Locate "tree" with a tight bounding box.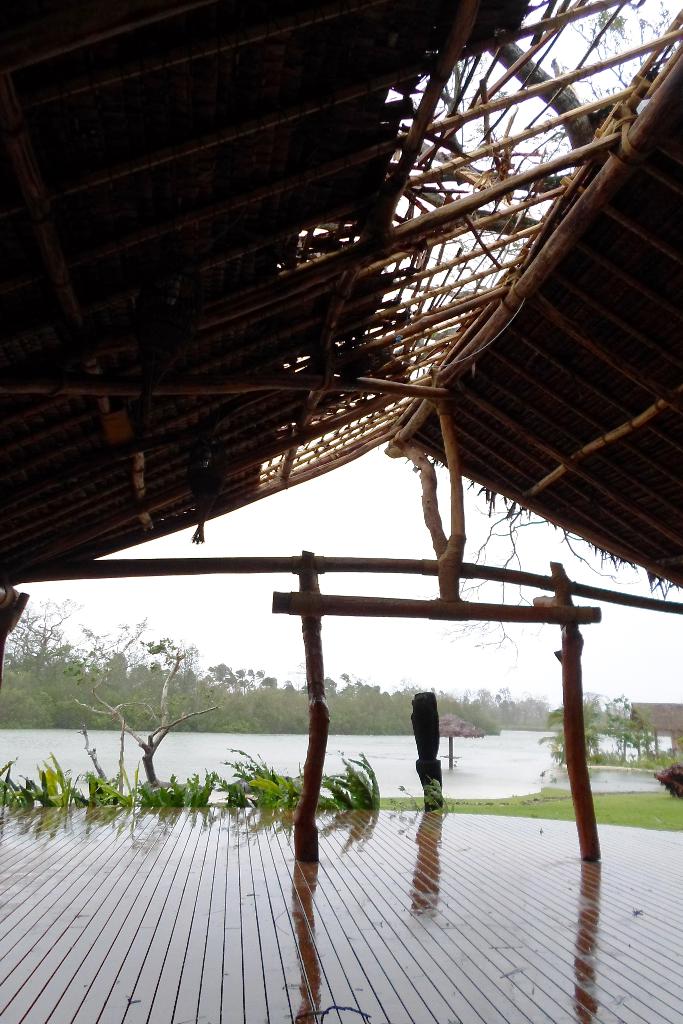
box=[609, 689, 662, 762].
